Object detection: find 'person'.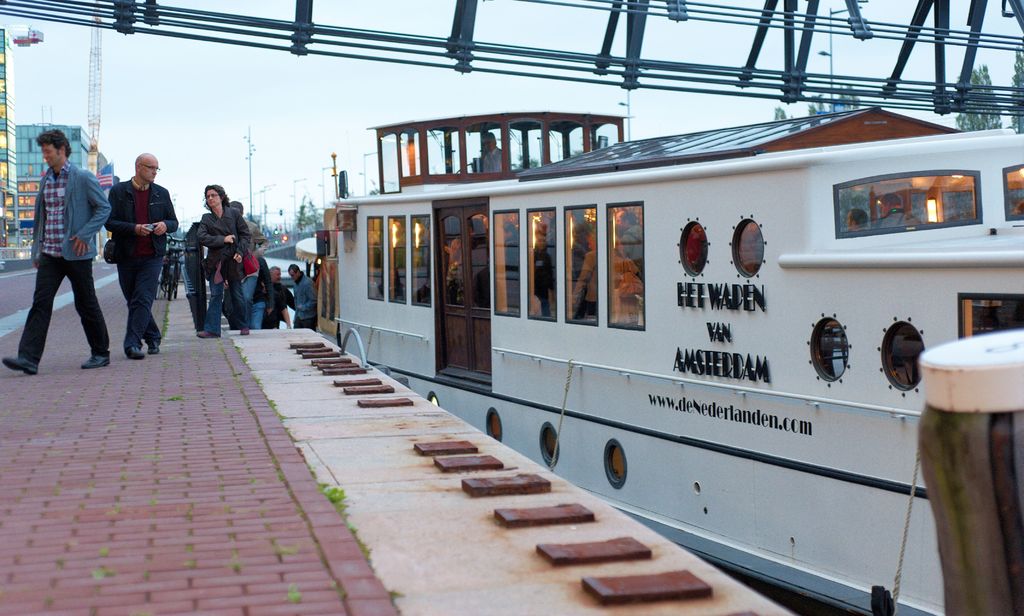
bbox(283, 261, 317, 329).
